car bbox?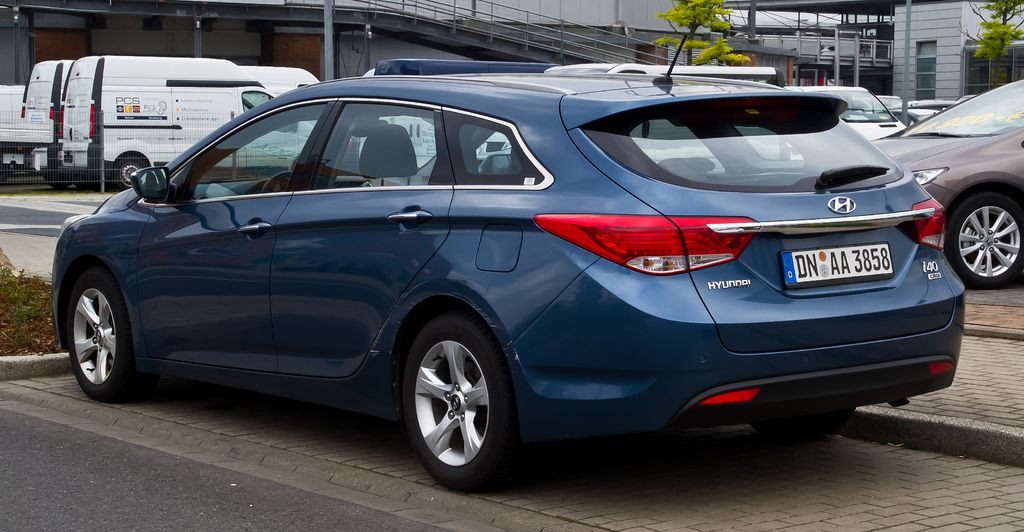
[876, 79, 1023, 286]
